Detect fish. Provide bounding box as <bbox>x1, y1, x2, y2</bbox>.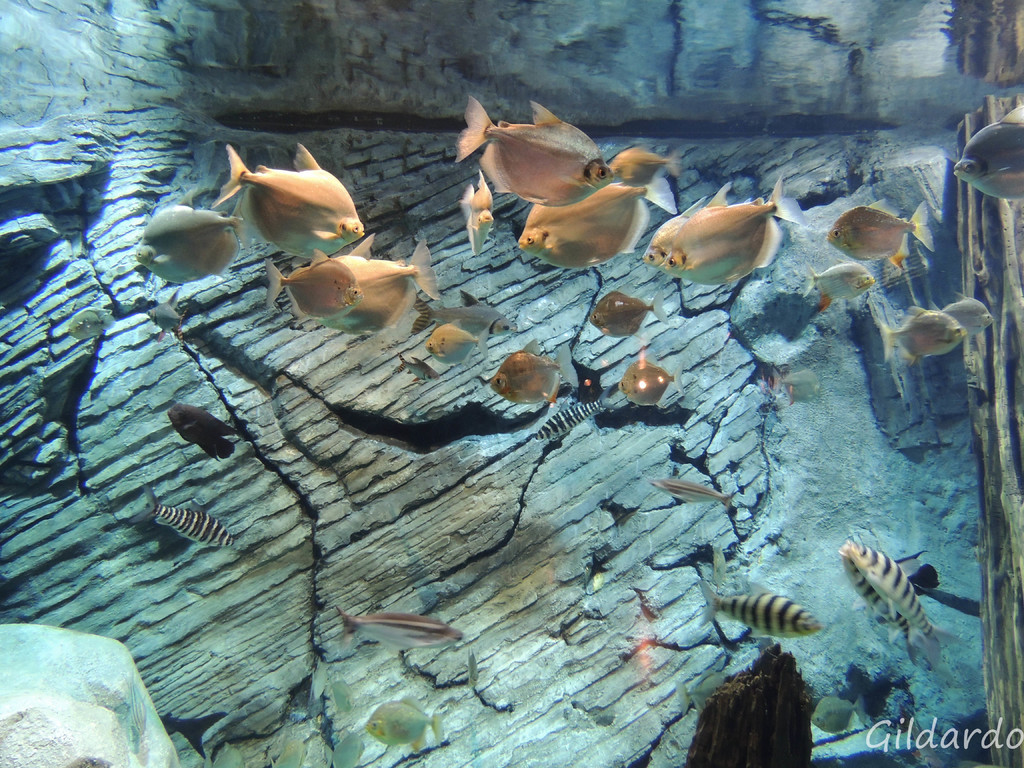
<bbox>806, 260, 878, 299</bbox>.
